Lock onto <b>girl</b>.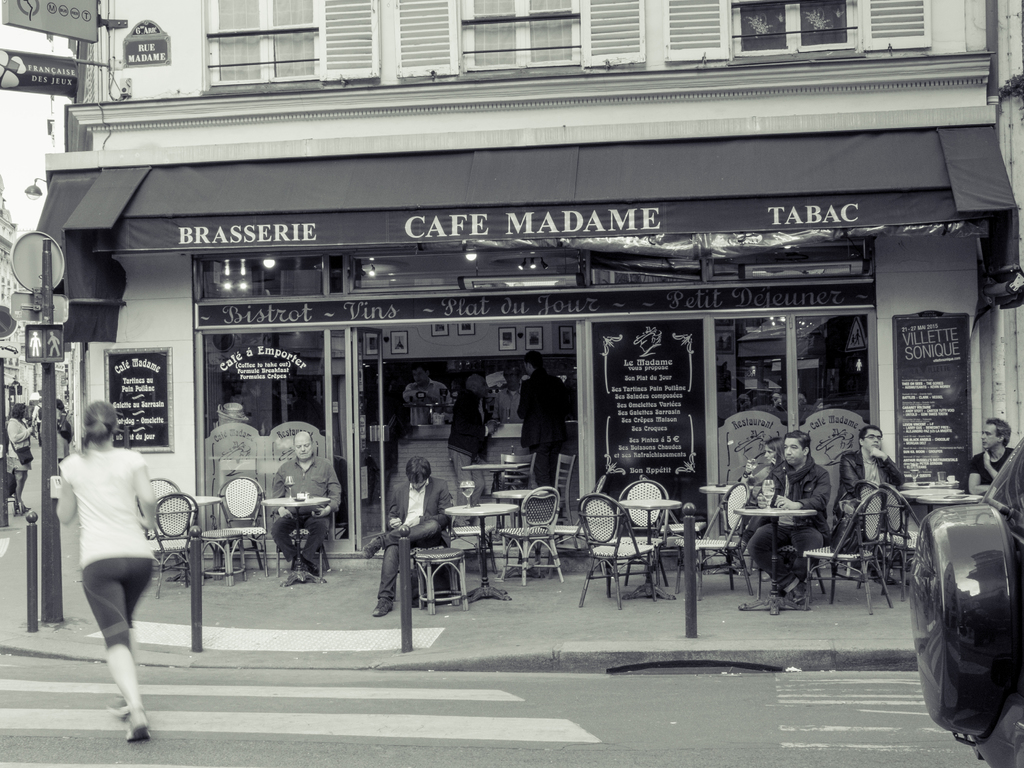
Locked: select_region(47, 401, 156, 750).
